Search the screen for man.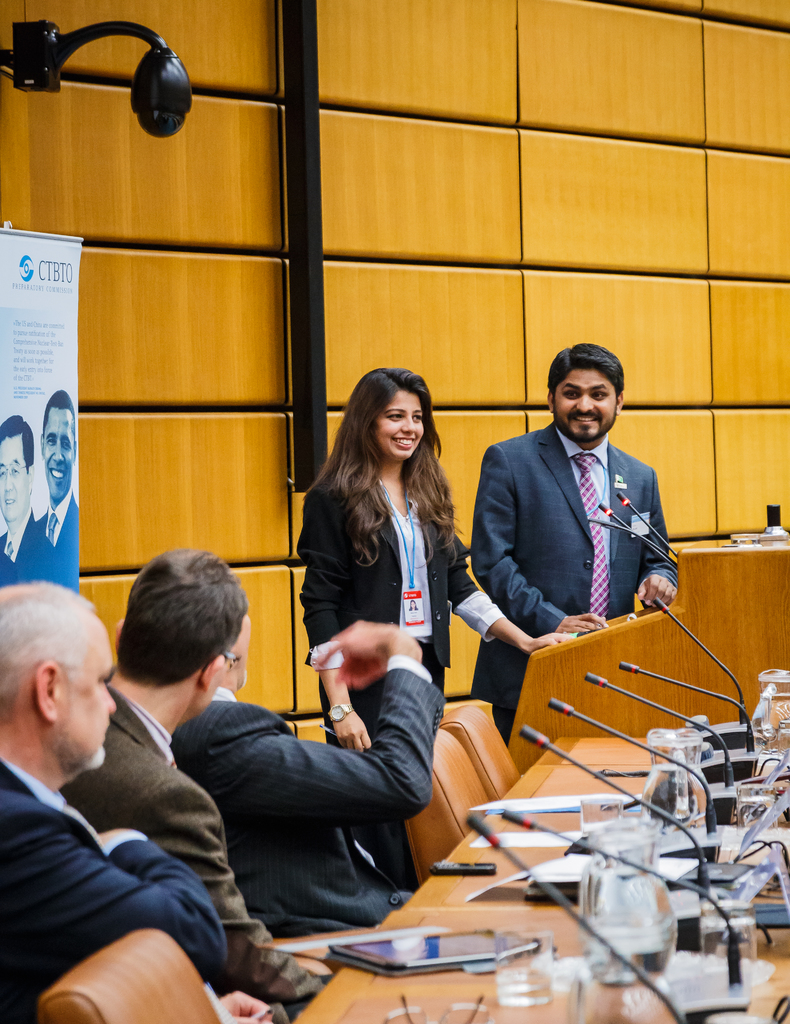
Found at (0,580,227,1023).
